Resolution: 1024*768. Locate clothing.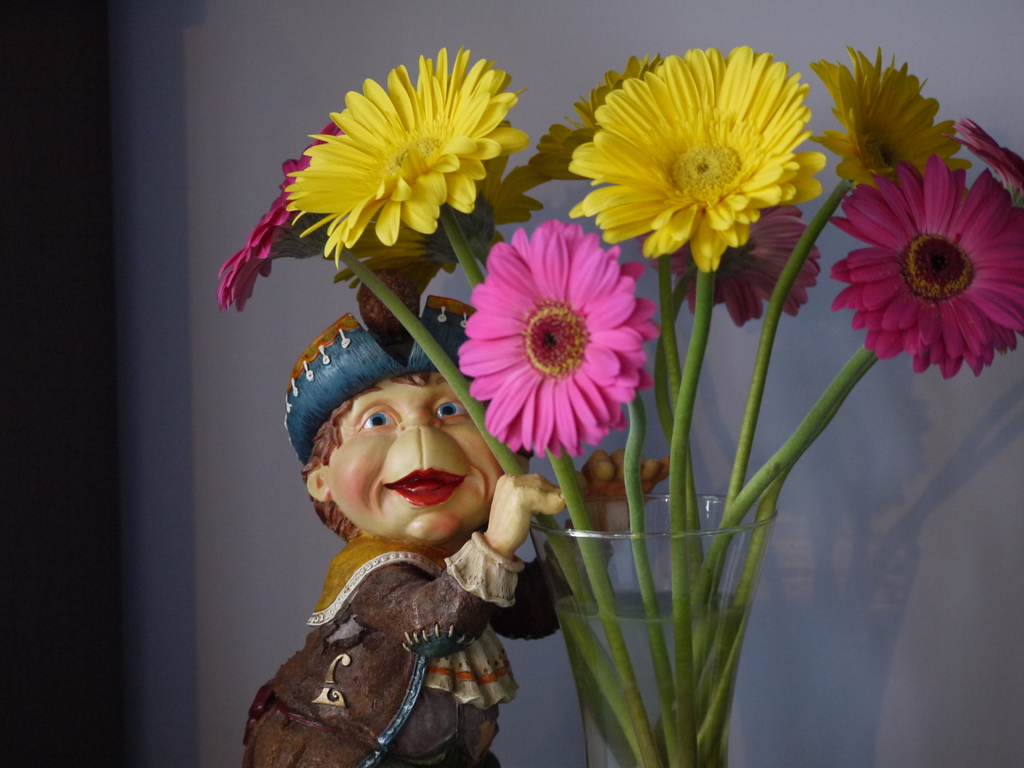
select_region(241, 420, 559, 765).
